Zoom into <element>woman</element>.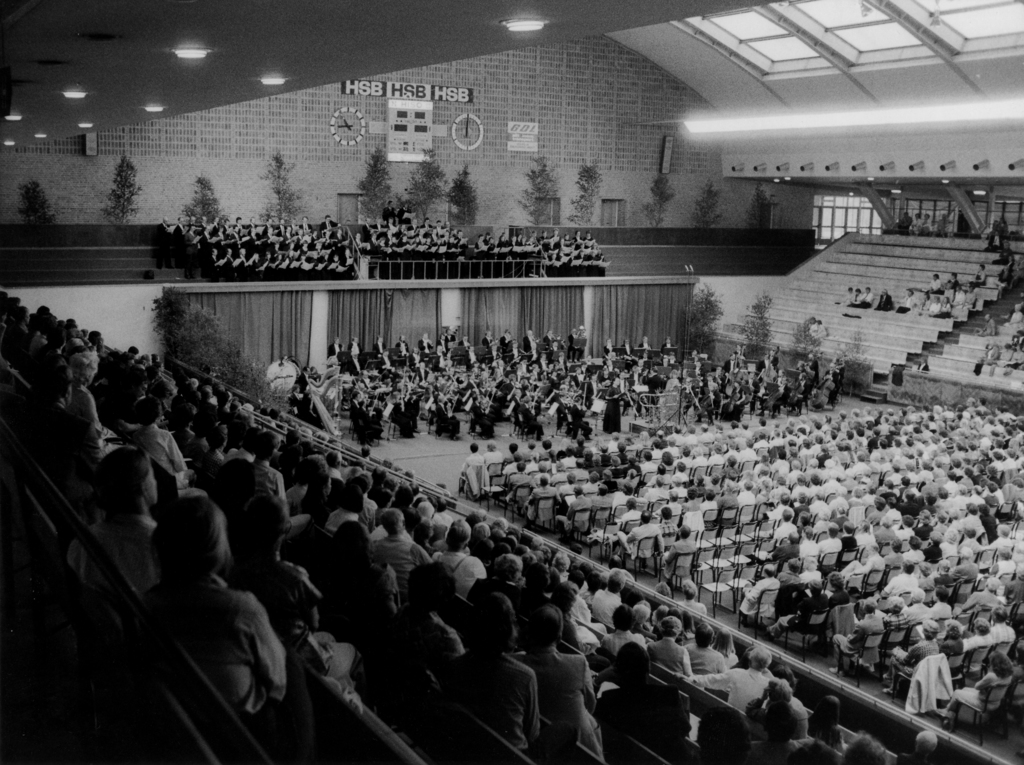
Zoom target: crop(132, 477, 289, 749).
